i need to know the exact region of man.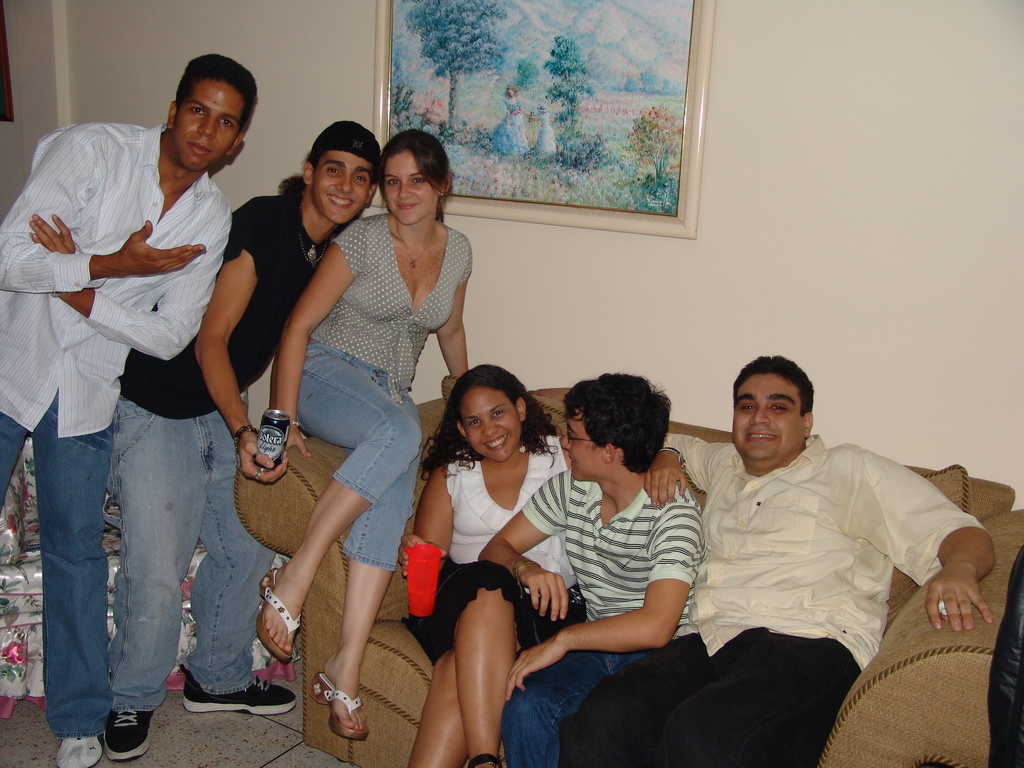
Region: box(477, 374, 708, 767).
